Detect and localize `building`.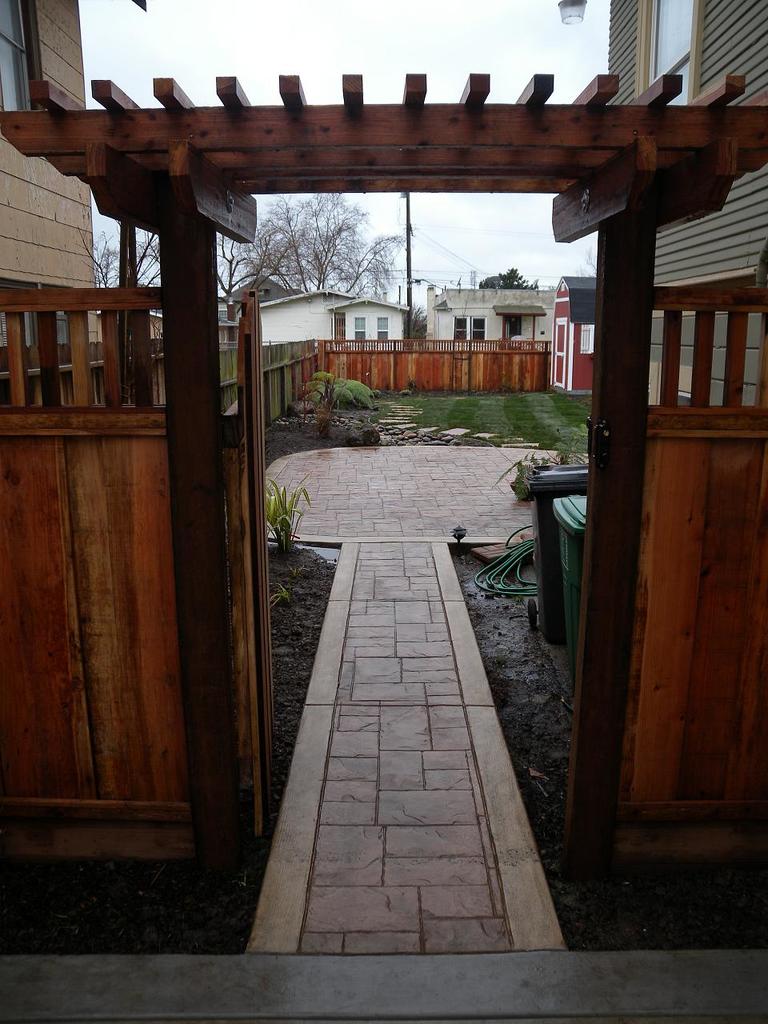
Localized at Rect(226, 273, 406, 352).
